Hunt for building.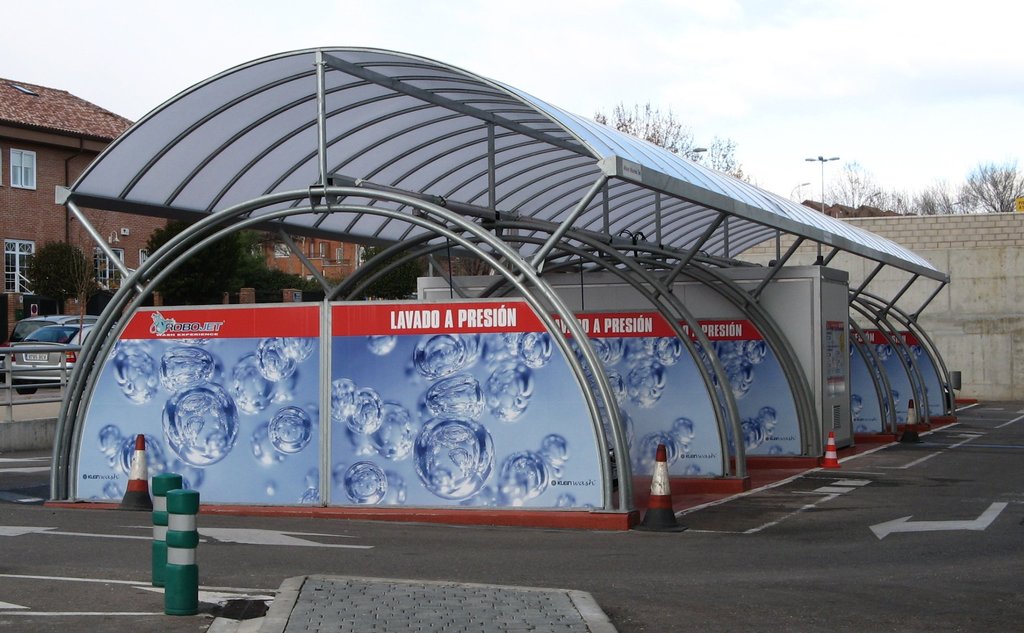
Hunted down at l=0, t=79, r=485, b=381.
